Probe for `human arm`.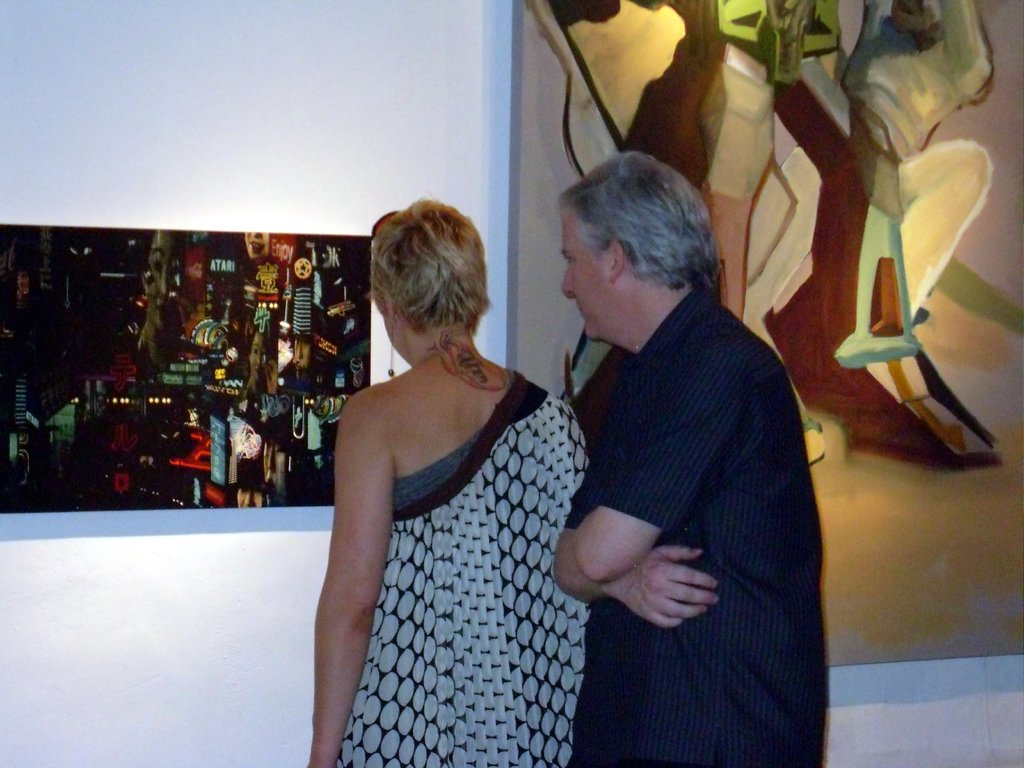
Probe result: crop(575, 339, 748, 580).
